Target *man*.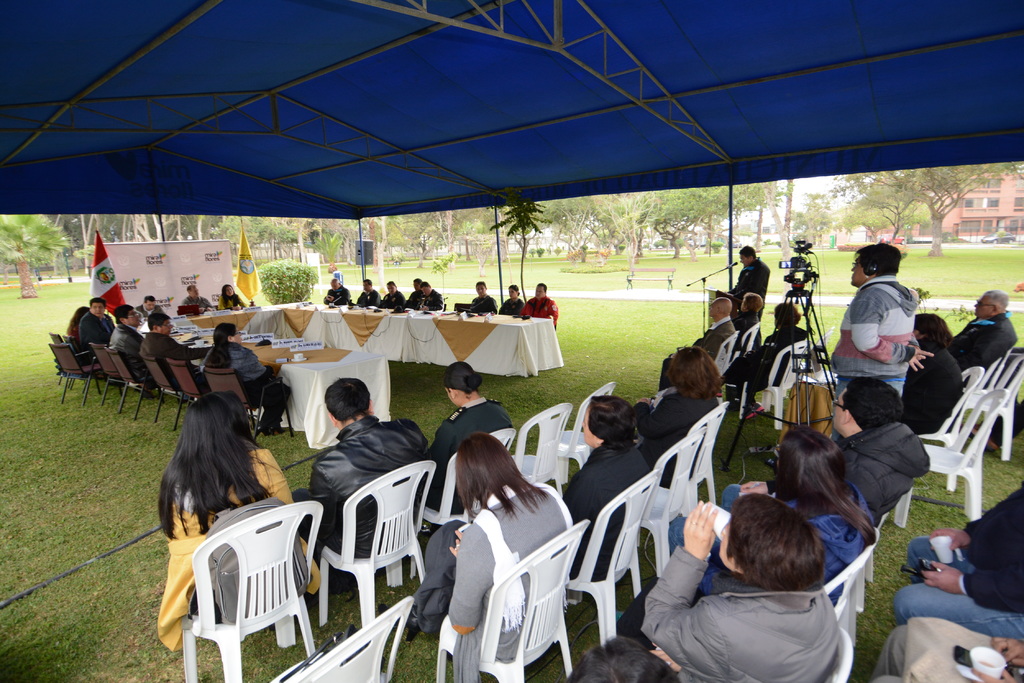
Target region: {"left": 380, "top": 278, "right": 405, "bottom": 309}.
